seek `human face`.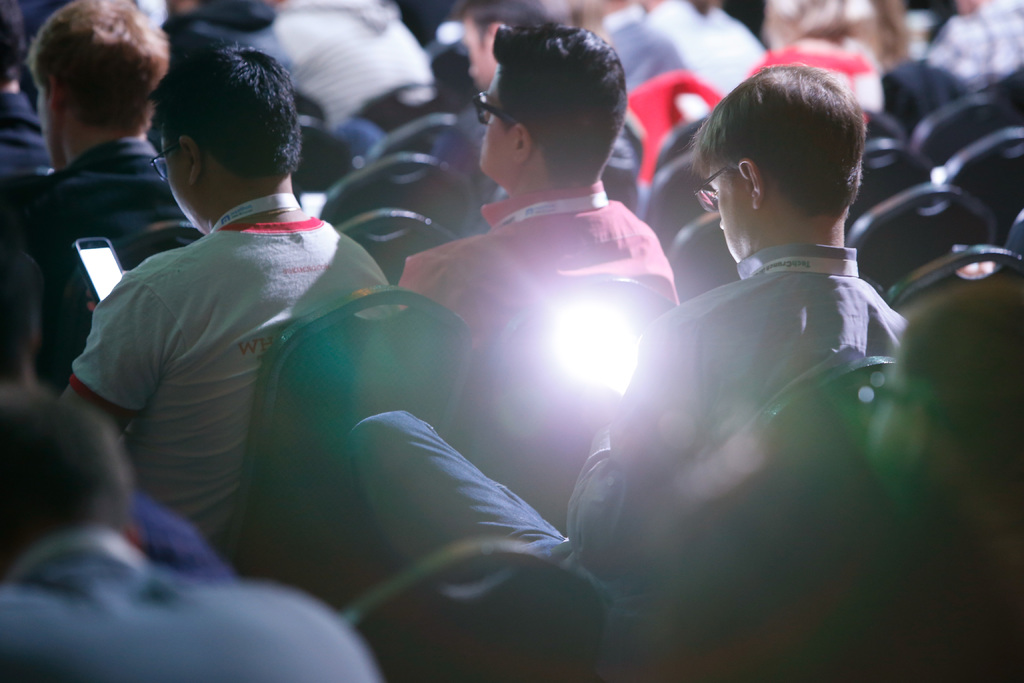
<region>470, 63, 540, 183</region>.
